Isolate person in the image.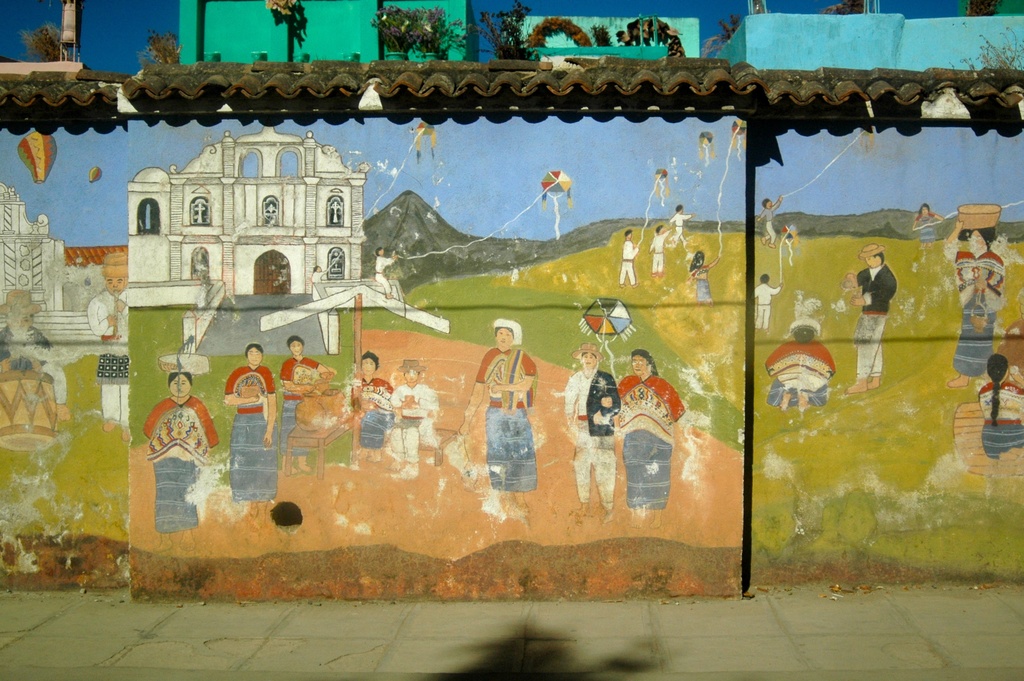
Isolated region: BBox(217, 345, 278, 504).
